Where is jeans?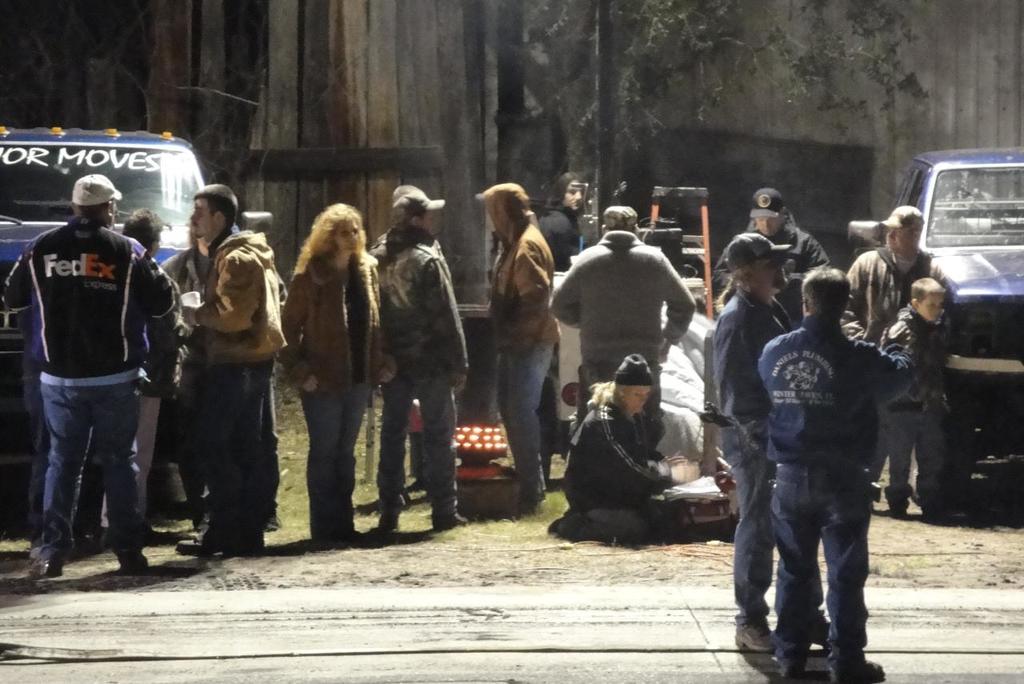
box(297, 384, 362, 448).
